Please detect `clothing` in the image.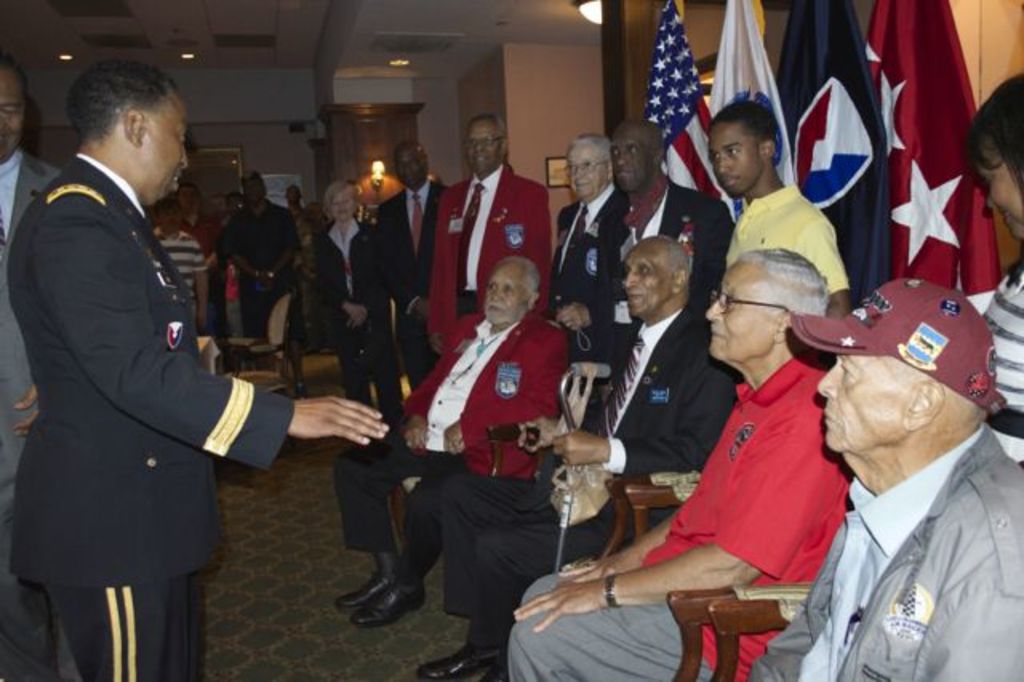
{"left": 13, "top": 110, "right": 283, "bottom": 660}.
